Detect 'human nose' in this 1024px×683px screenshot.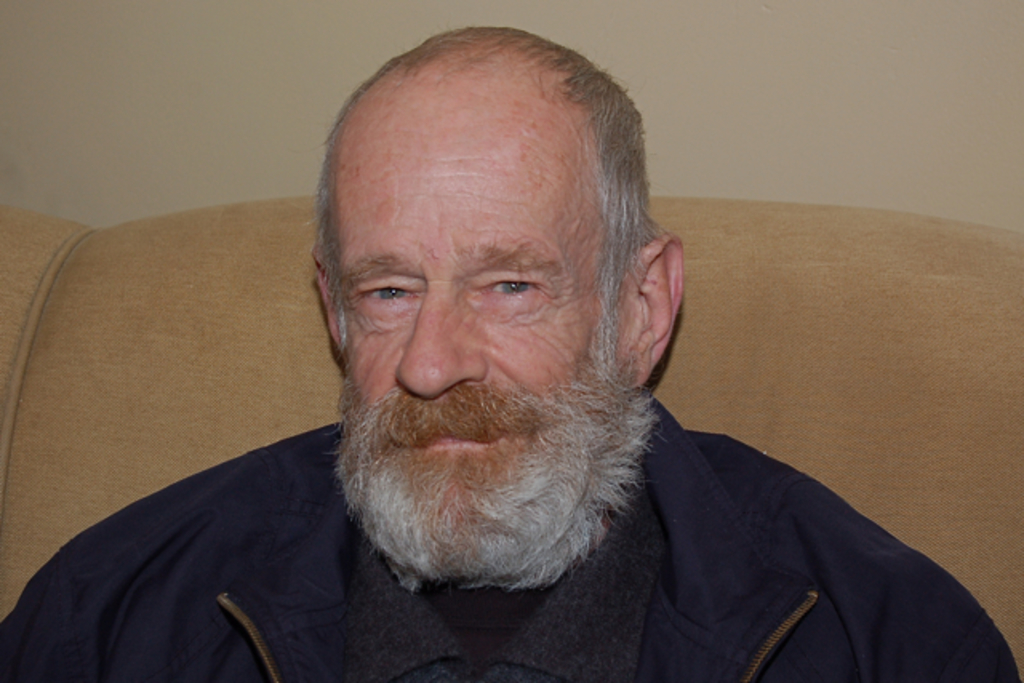
Detection: (left=395, top=277, right=488, bottom=397).
